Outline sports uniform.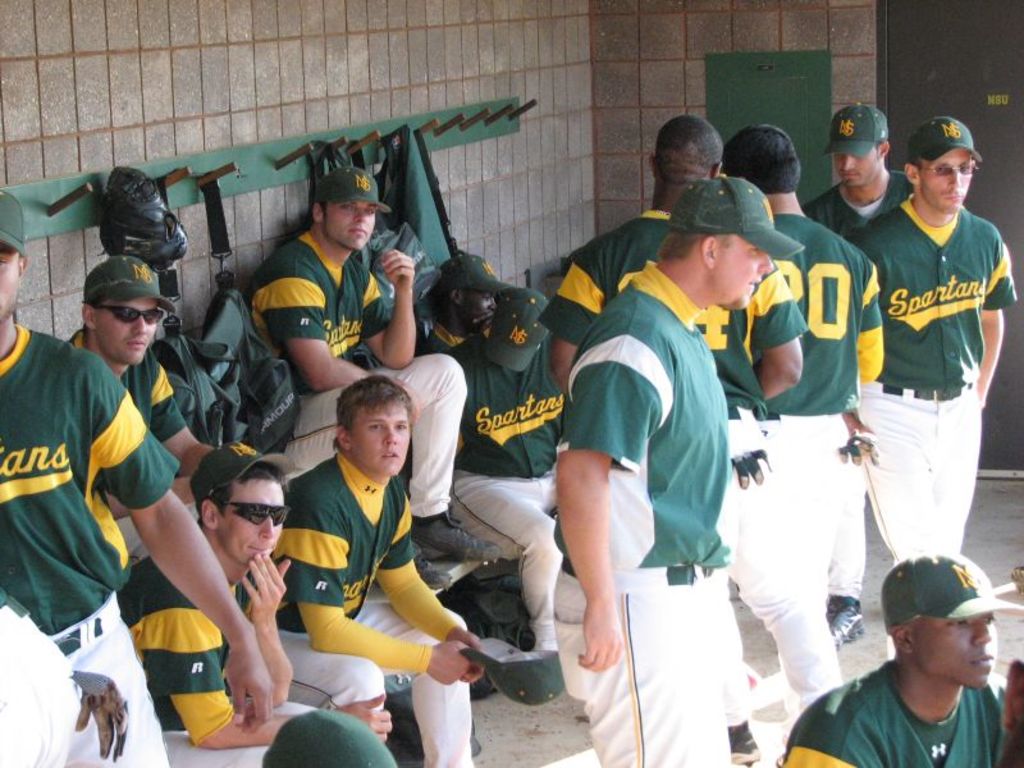
Outline: detection(252, 454, 573, 767).
